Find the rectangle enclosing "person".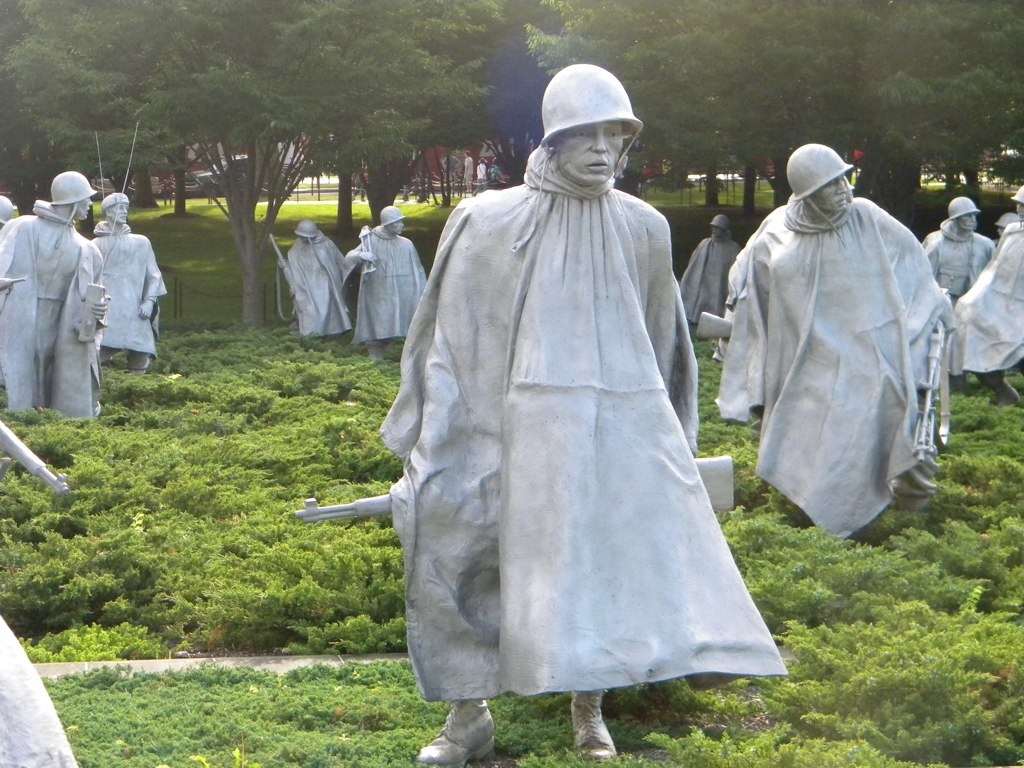
<box>274,217,352,345</box>.
